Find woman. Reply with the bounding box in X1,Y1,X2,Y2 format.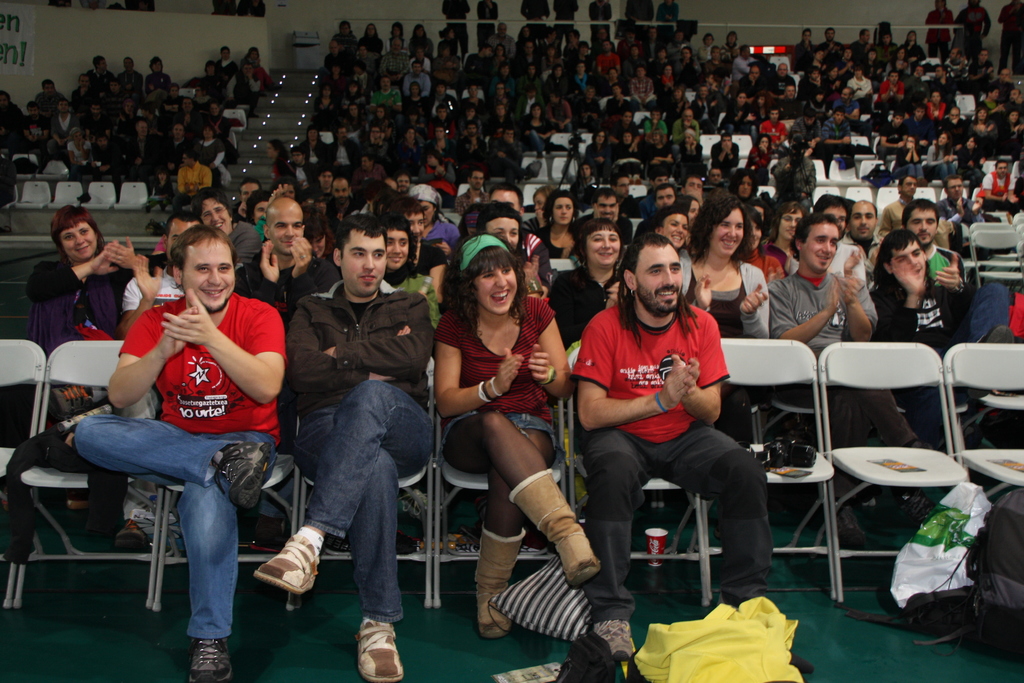
804,86,832,121.
